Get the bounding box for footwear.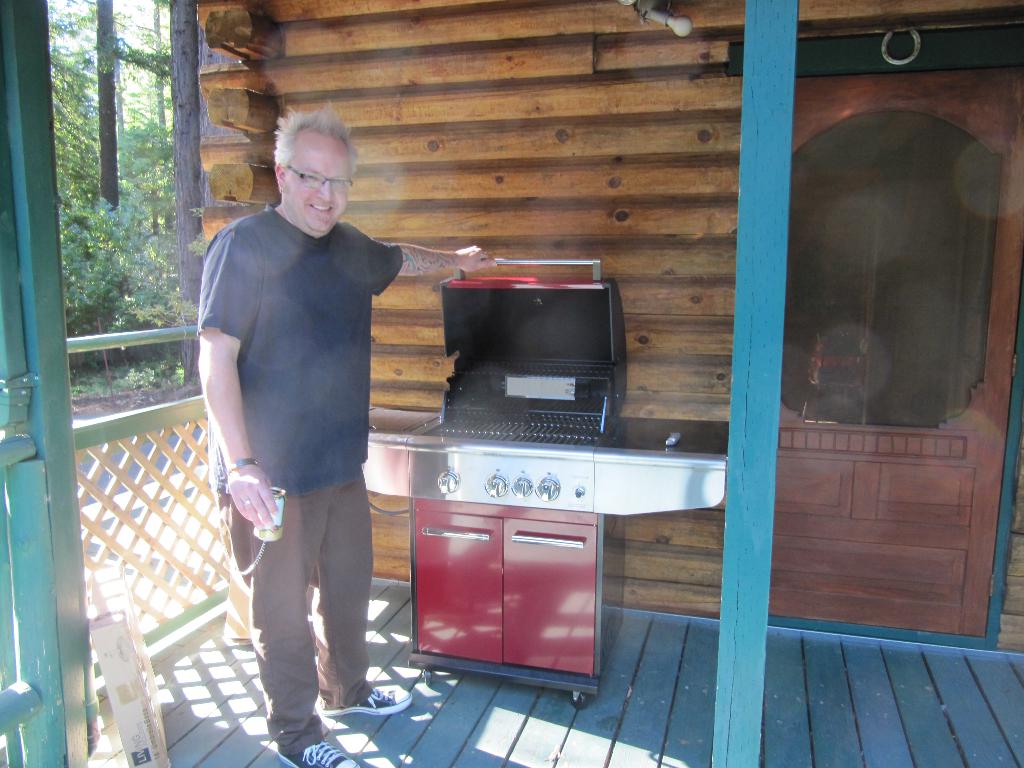
[left=275, top=739, right=358, bottom=767].
